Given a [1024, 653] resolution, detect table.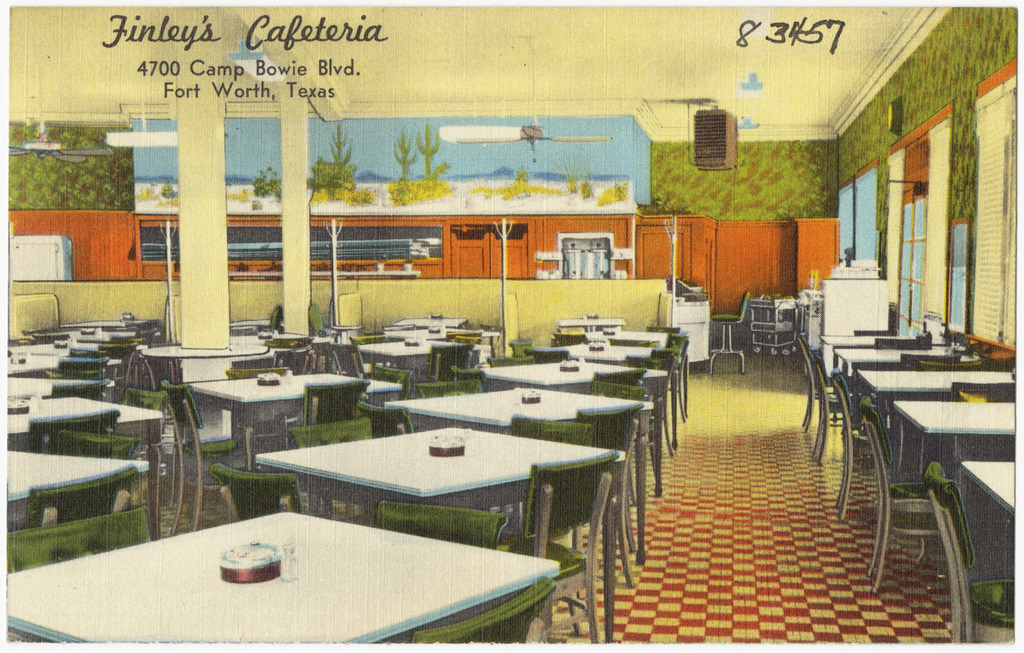
{"left": 384, "top": 385, "right": 658, "bottom": 564}.
